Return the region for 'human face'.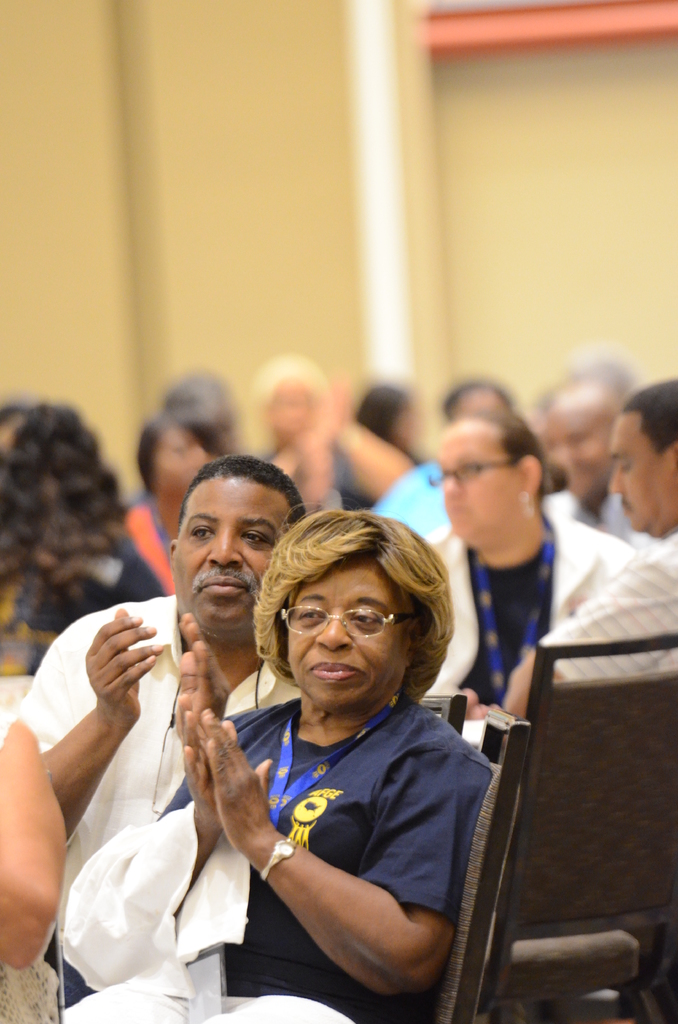
(left=261, top=381, right=309, bottom=437).
